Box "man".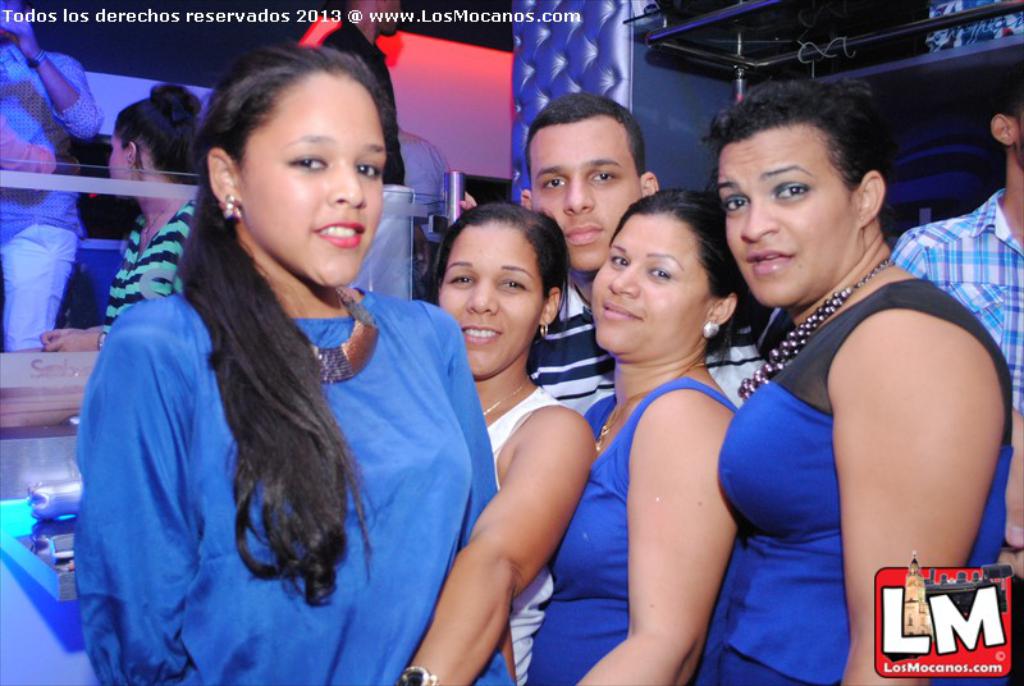
524, 88, 773, 415.
